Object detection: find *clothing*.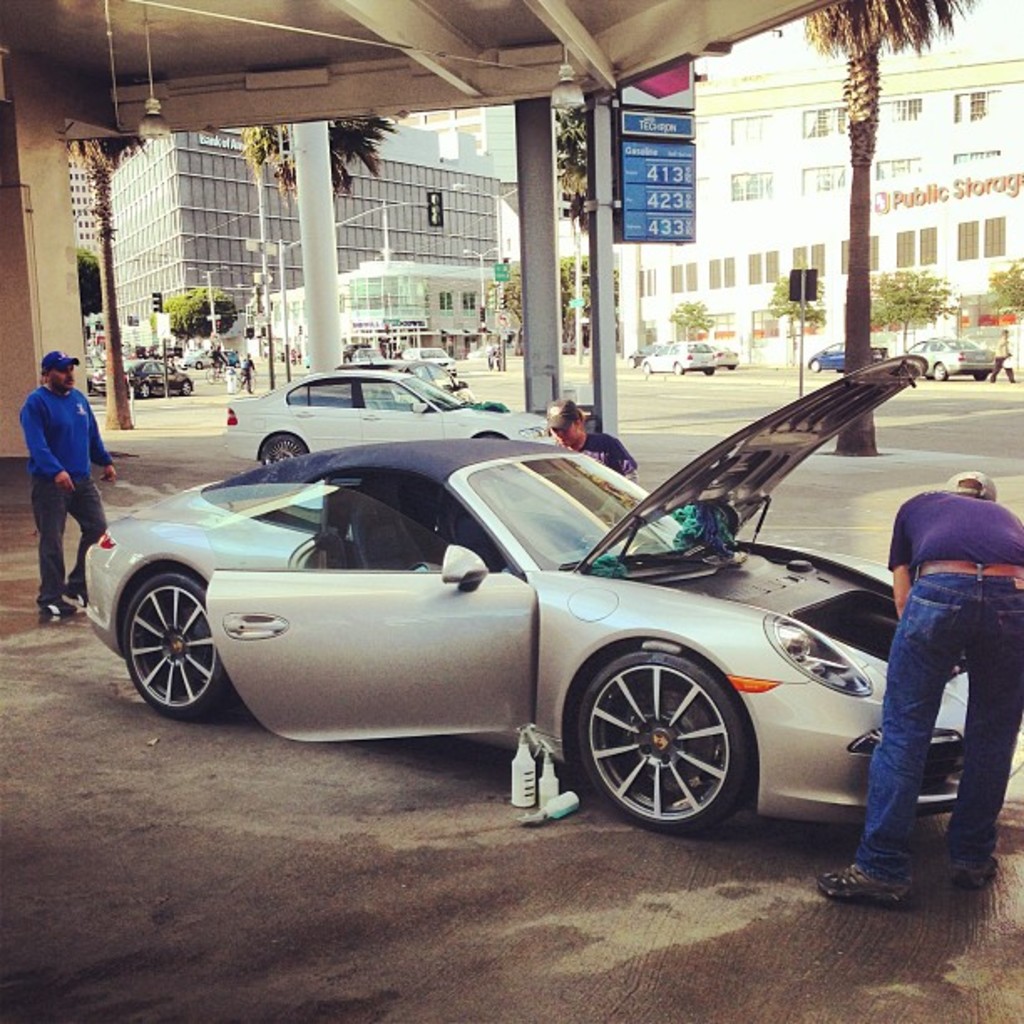
locate(581, 433, 641, 484).
